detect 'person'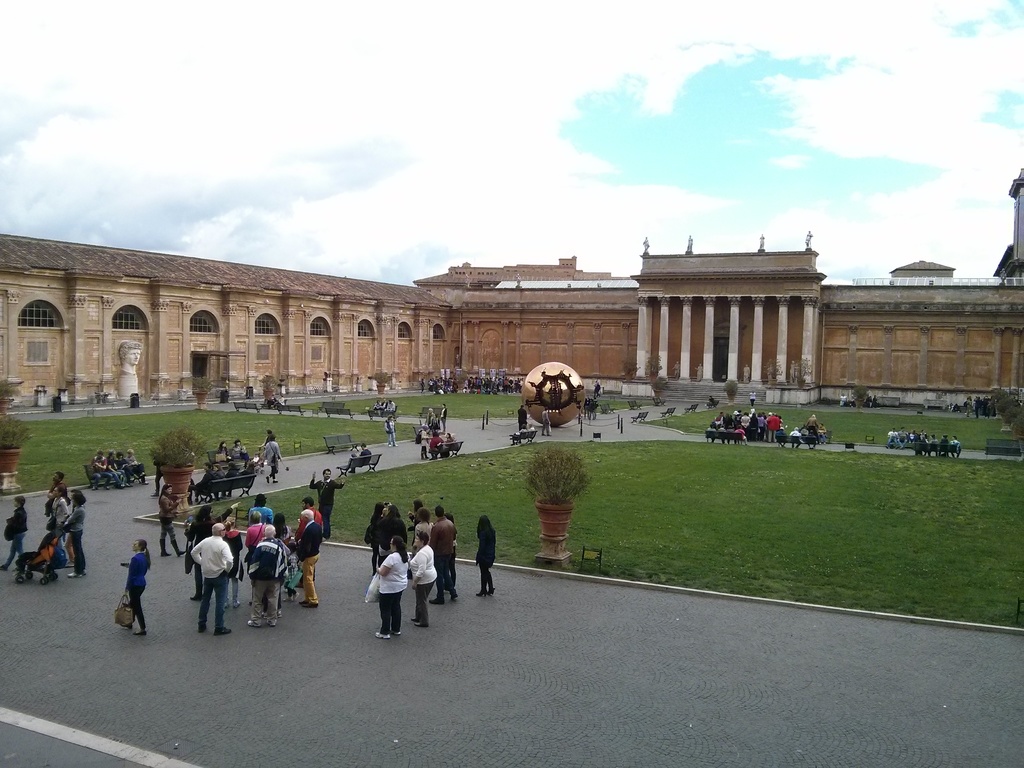
bbox=(701, 403, 785, 441)
